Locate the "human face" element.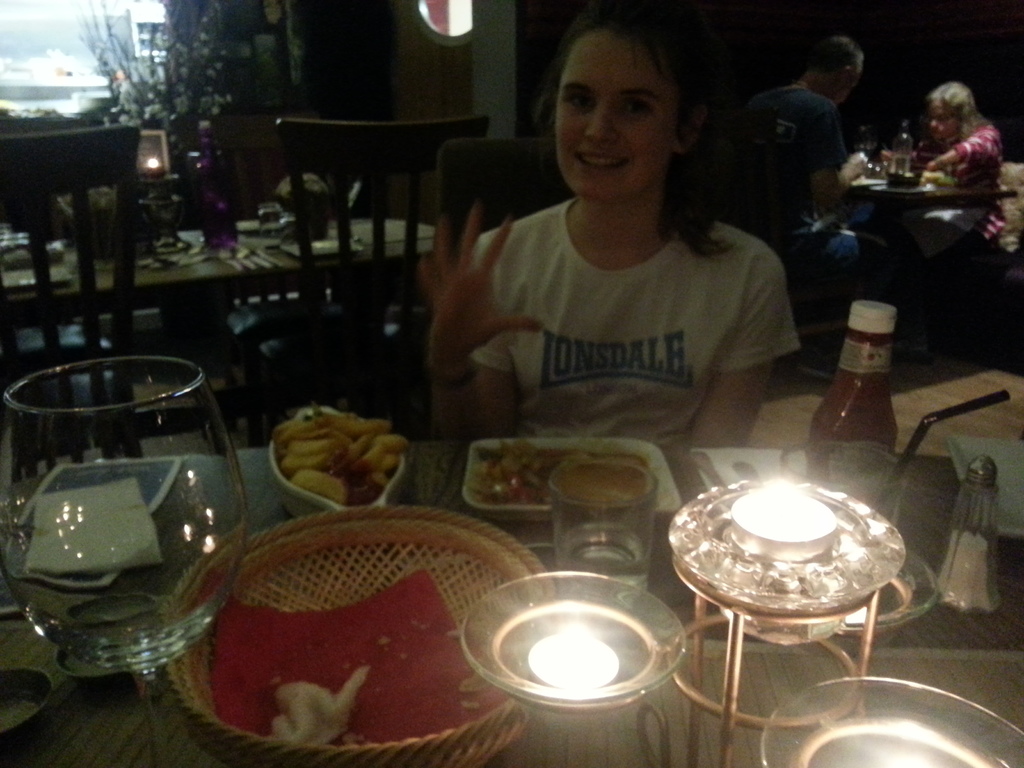
Element bbox: locate(553, 27, 683, 198).
